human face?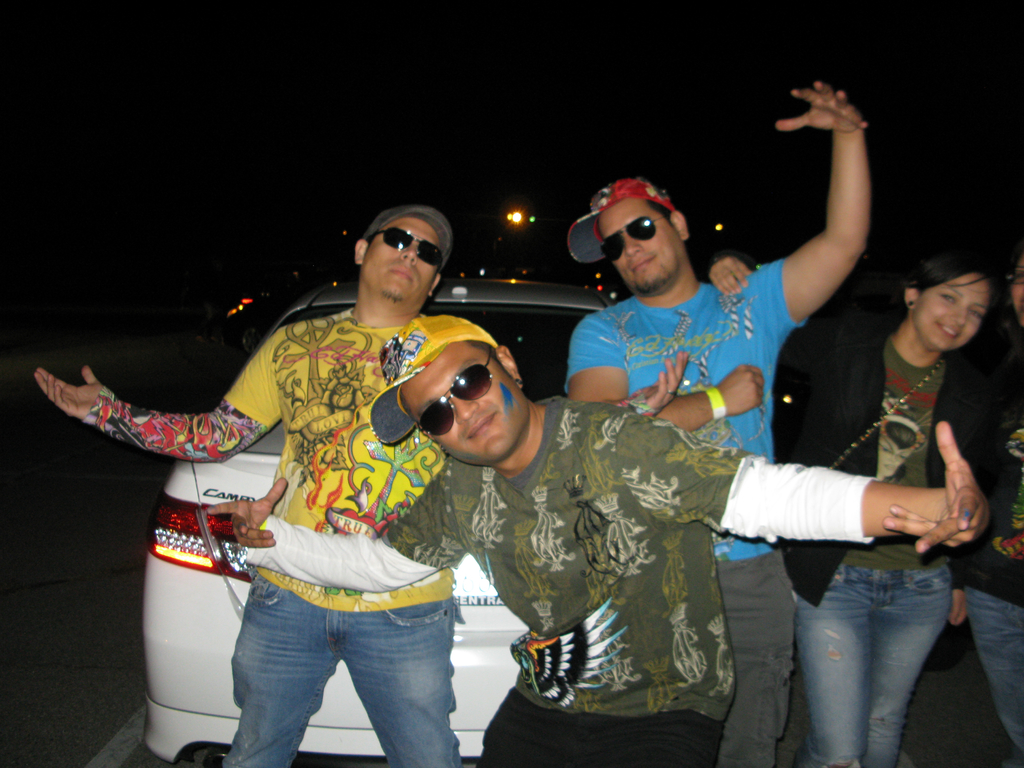
x1=1010, y1=252, x2=1023, y2=331
